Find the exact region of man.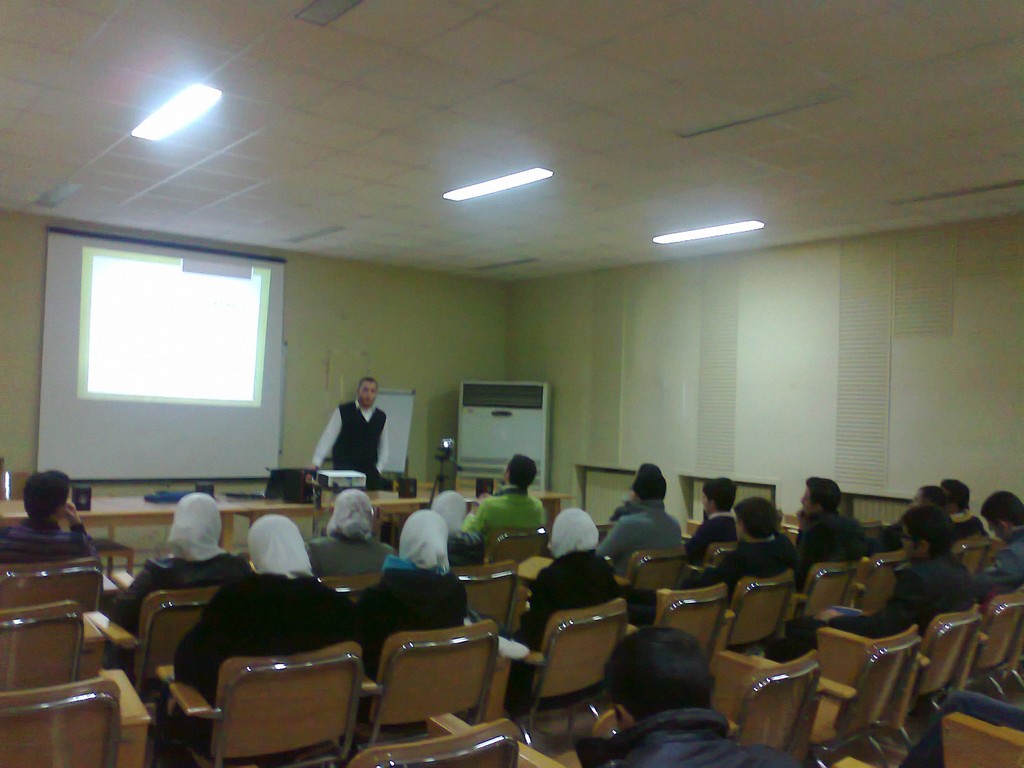
Exact region: <bbox>0, 474, 94, 567</bbox>.
